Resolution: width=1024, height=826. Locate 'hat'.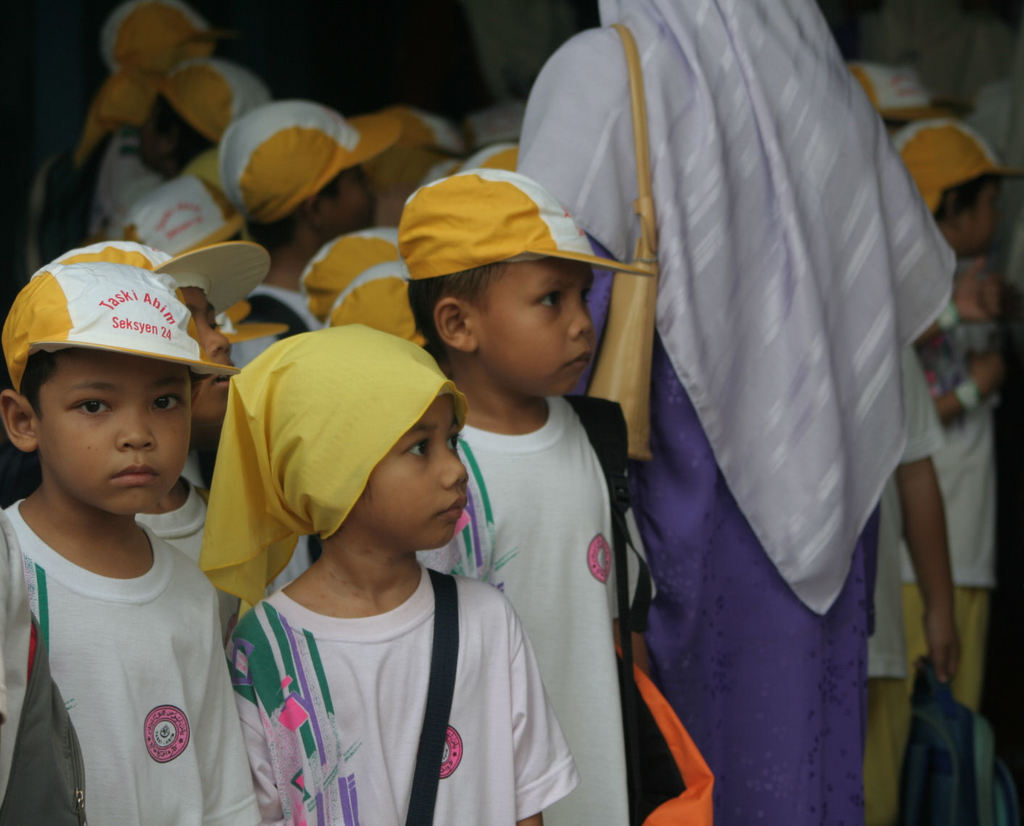
x1=843, y1=64, x2=955, y2=119.
